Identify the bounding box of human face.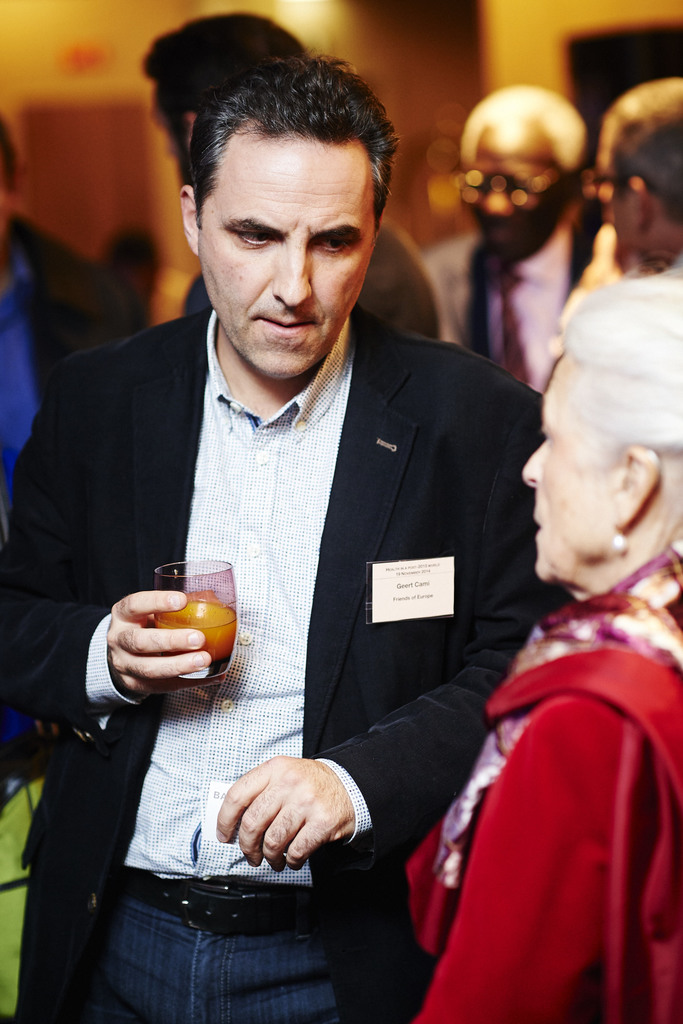
525/356/612/593.
